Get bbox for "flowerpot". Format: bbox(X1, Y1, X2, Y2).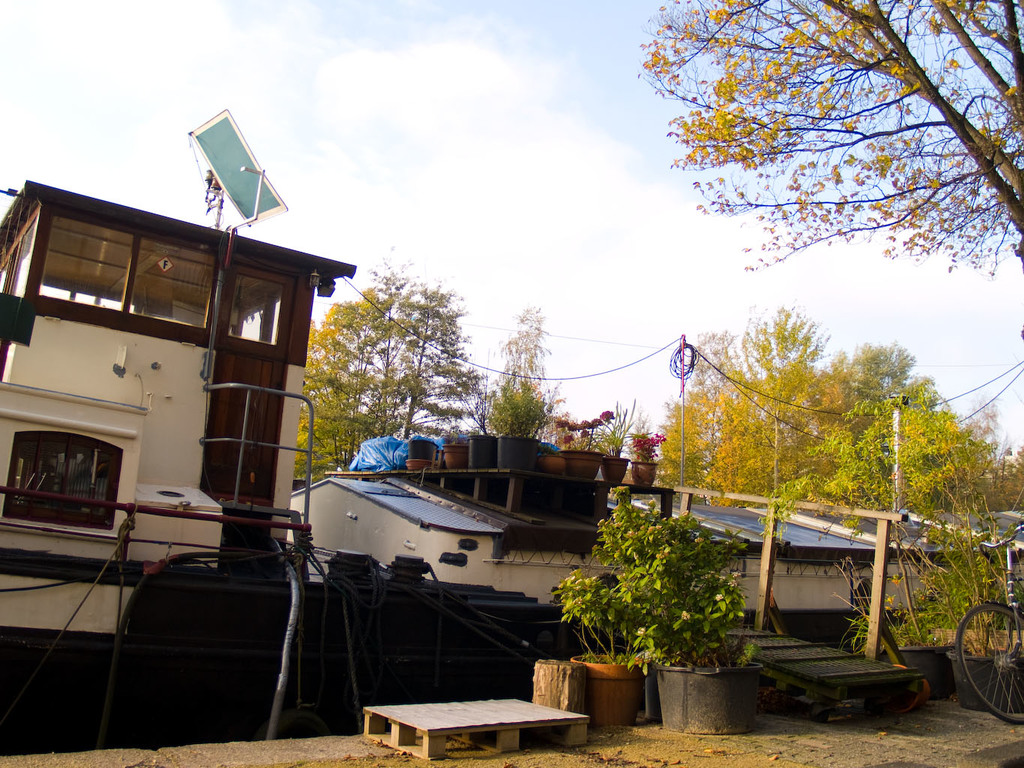
bbox(603, 455, 629, 491).
